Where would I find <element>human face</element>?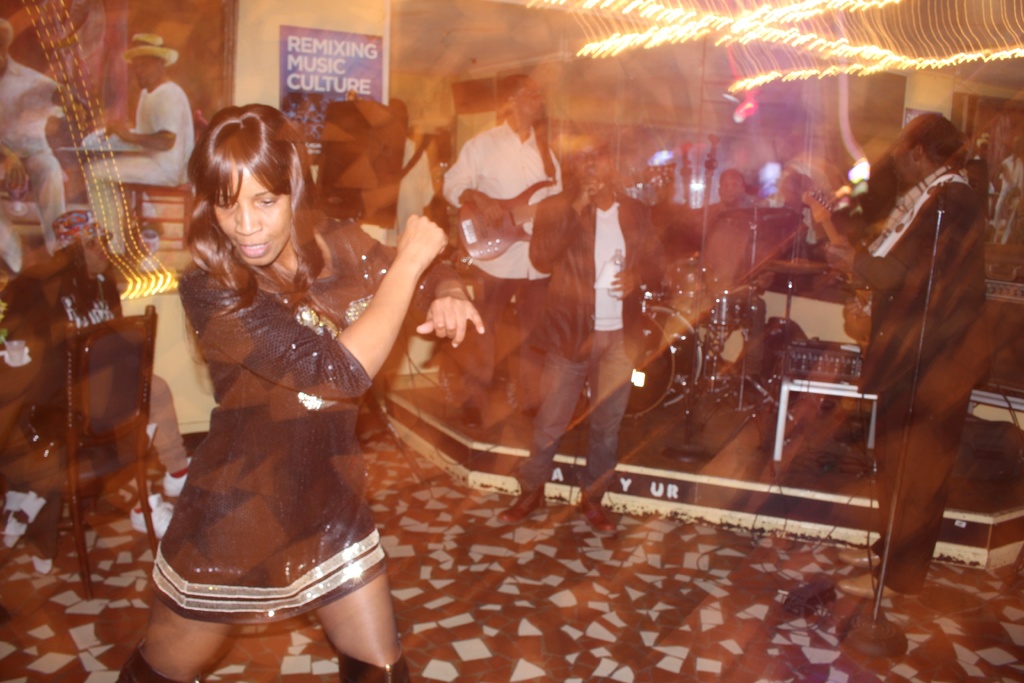
At pyautogui.locateOnScreen(216, 156, 292, 269).
